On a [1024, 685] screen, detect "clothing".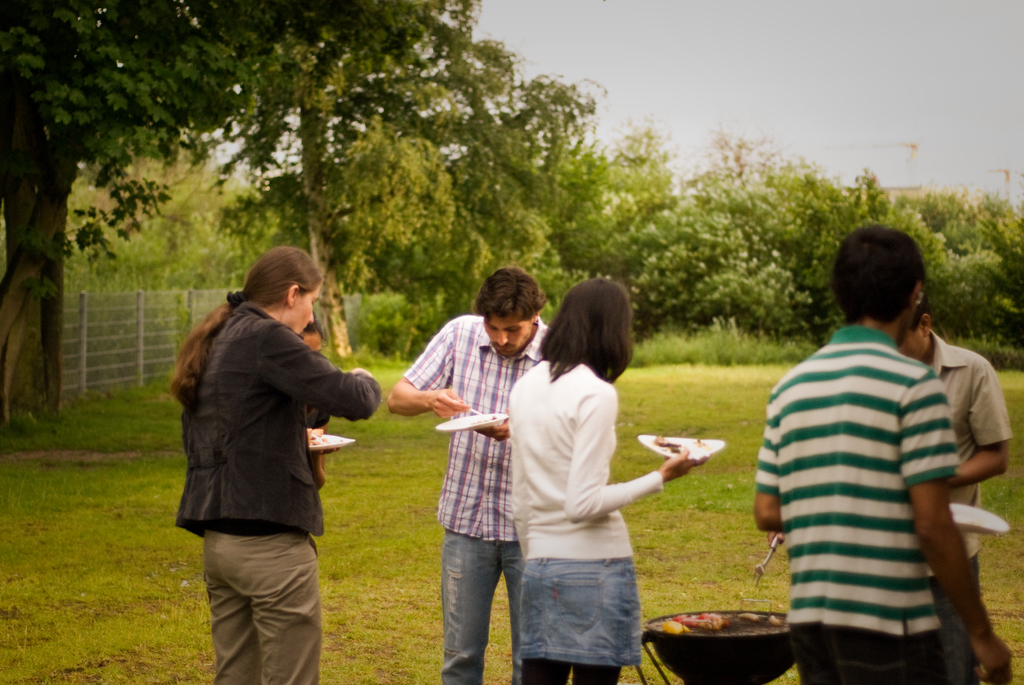
rect(508, 358, 665, 684).
